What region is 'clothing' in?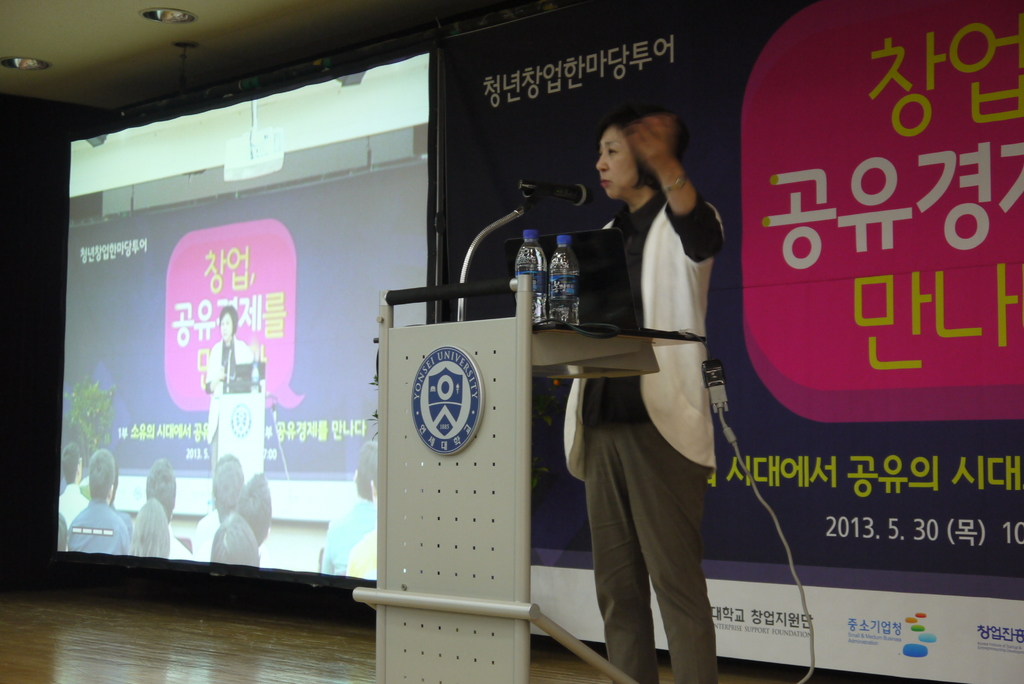
{"left": 325, "top": 502, "right": 355, "bottom": 523}.
